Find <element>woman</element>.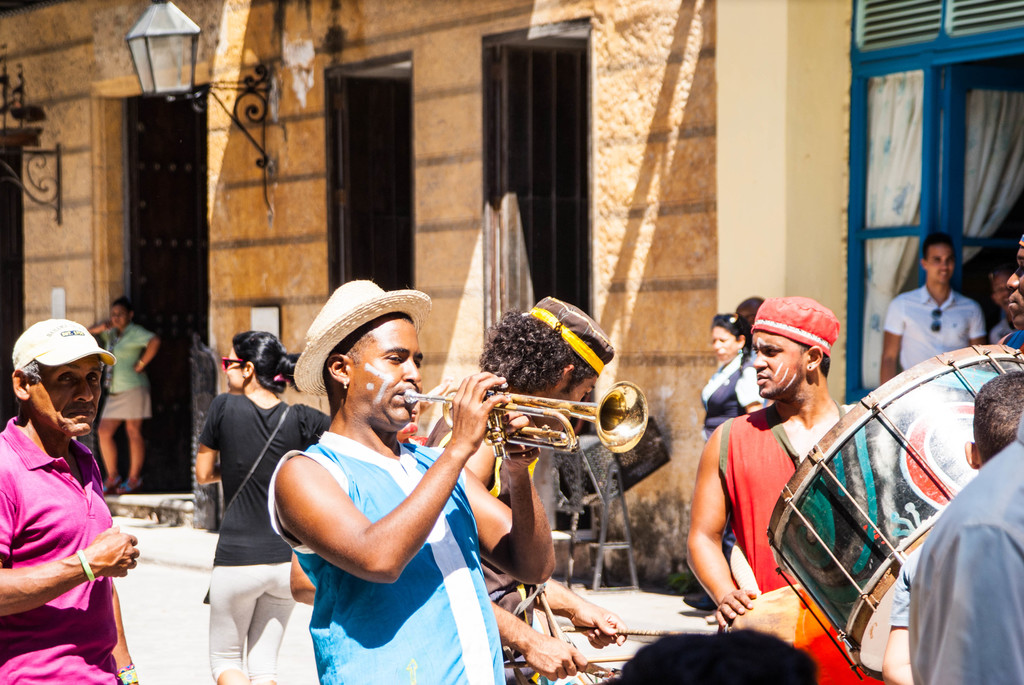
BBox(191, 332, 312, 684).
